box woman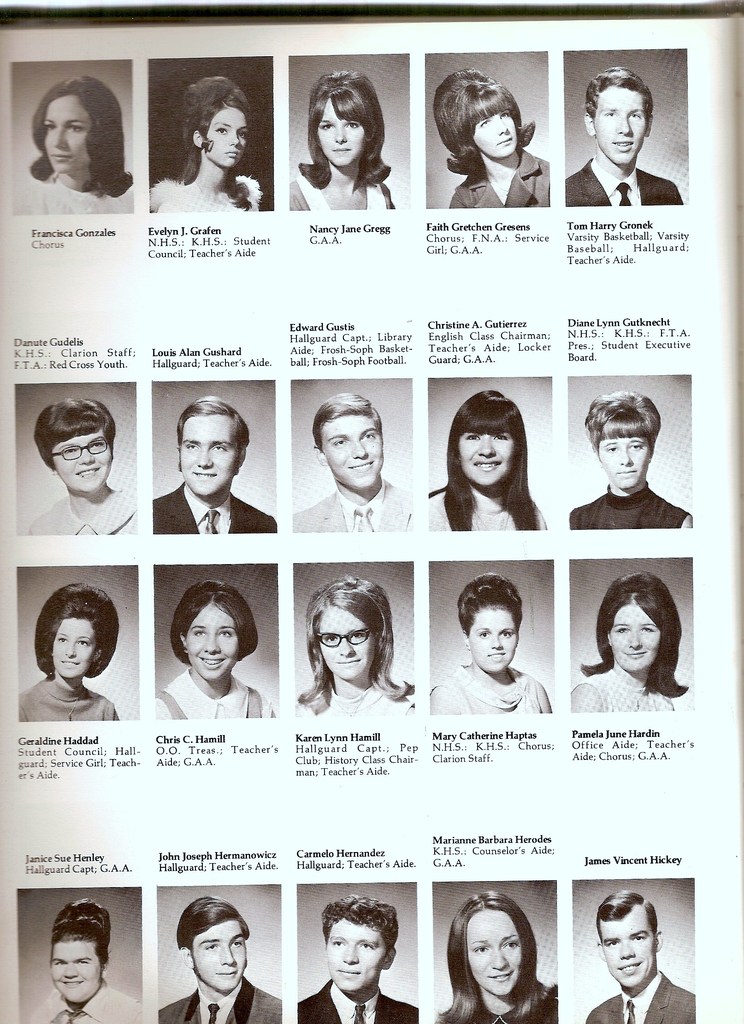
(431,574,550,716)
